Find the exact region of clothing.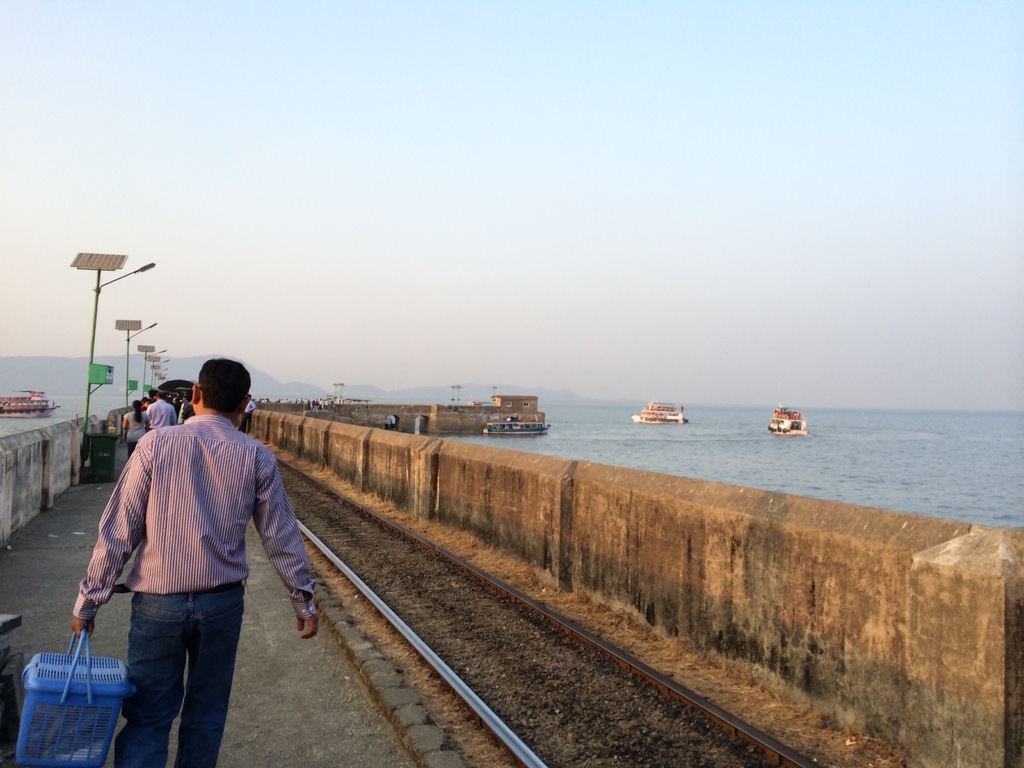
Exact region: {"left": 179, "top": 401, "right": 197, "bottom": 425}.
